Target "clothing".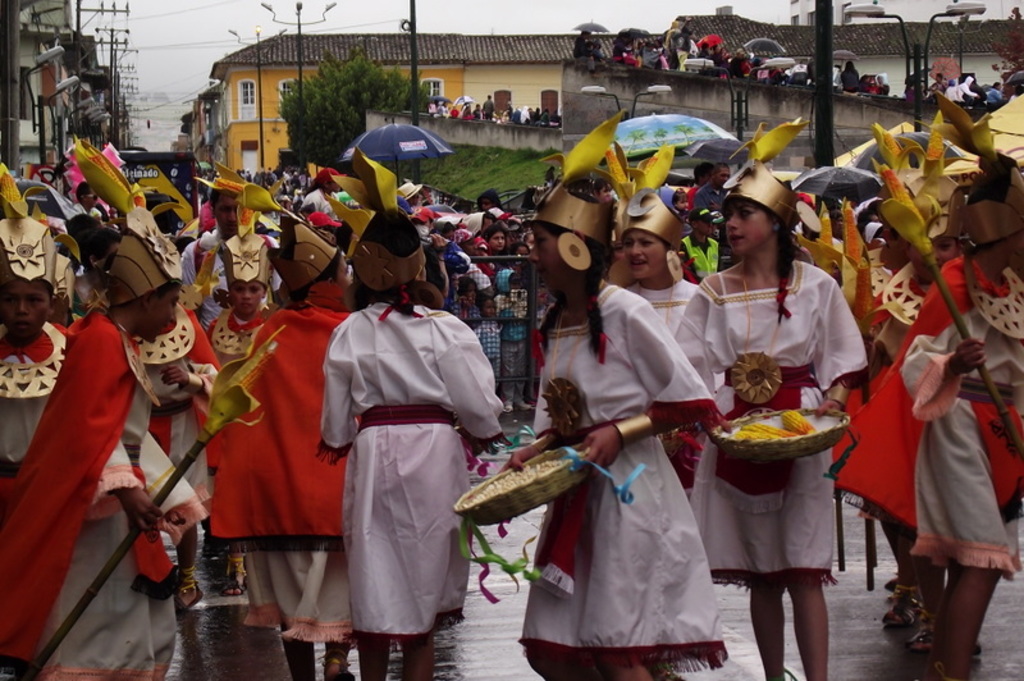
Target region: bbox=[314, 276, 513, 652].
